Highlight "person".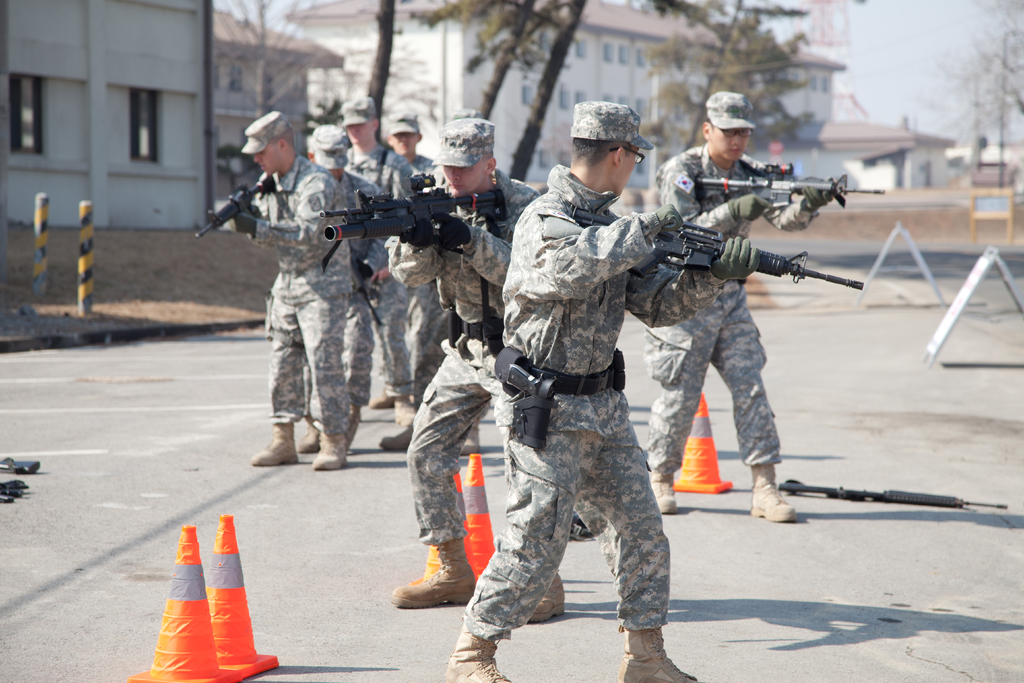
Highlighted region: (left=373, top=97, right=445, bottom=415).
